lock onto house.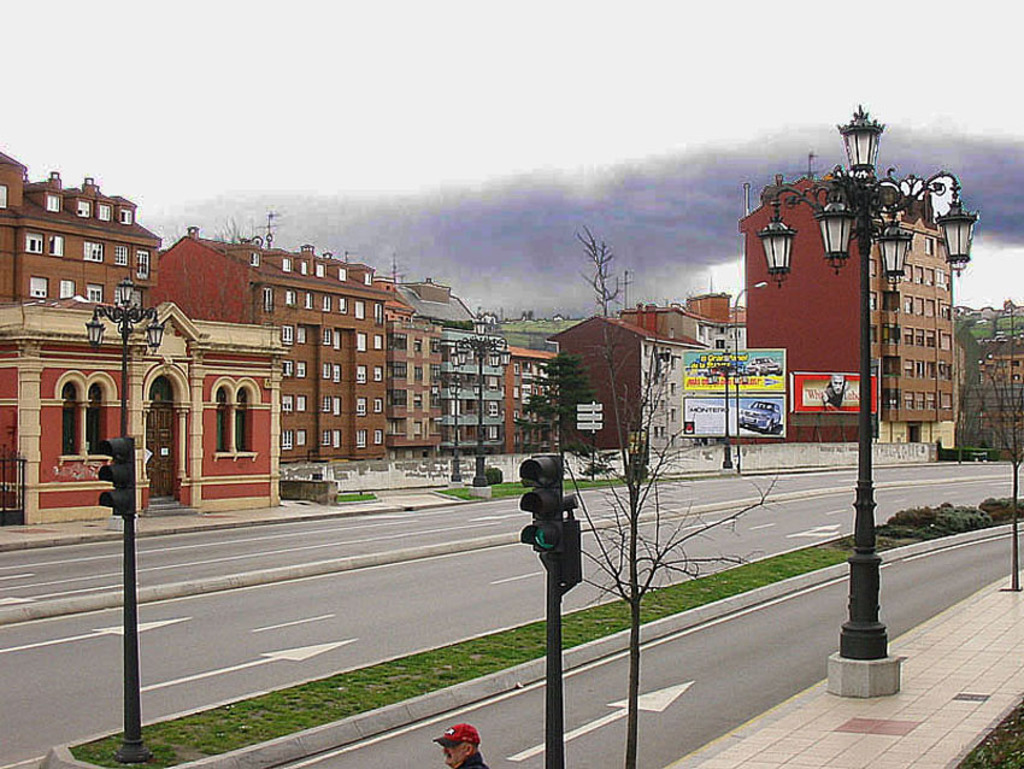
Locked: crop(153, 225, 399, 477).
